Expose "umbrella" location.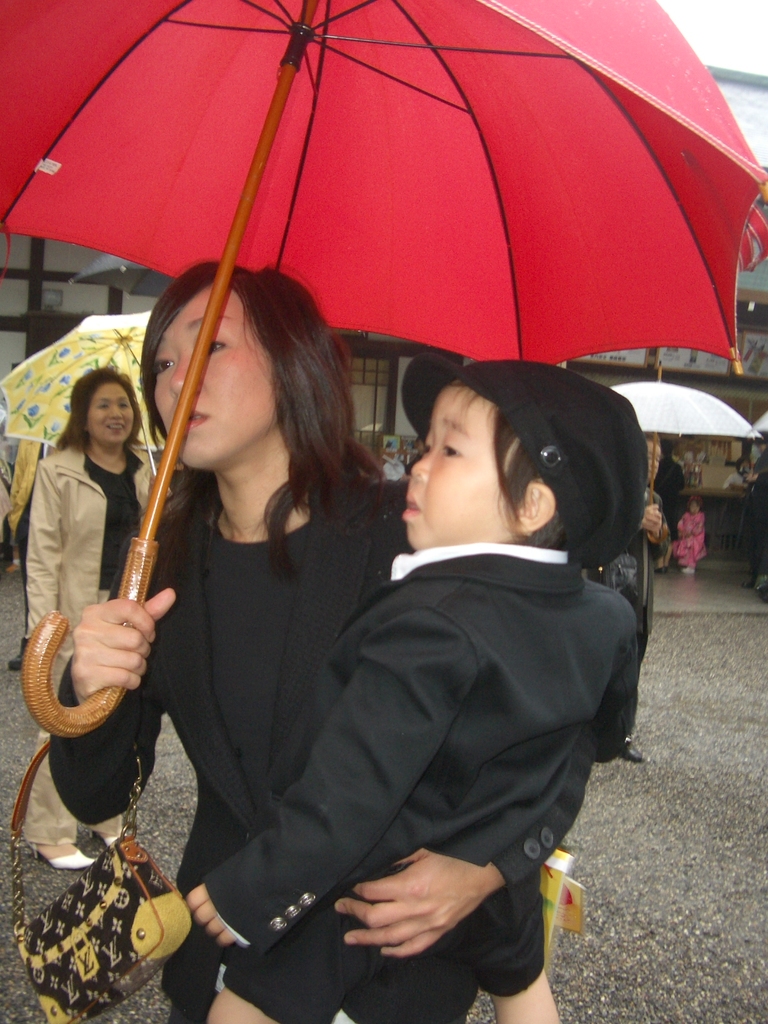
Exposed at [x1=746, y1=413, x2=767, y2=438].
